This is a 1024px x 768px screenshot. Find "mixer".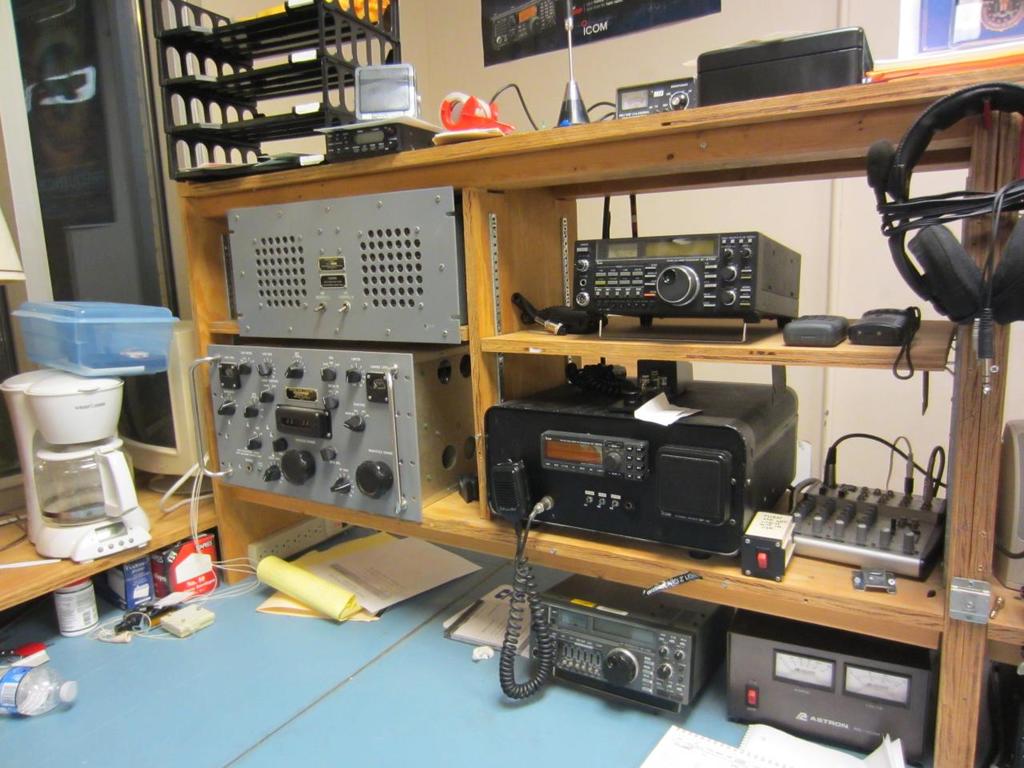
Bounding box: rect(17, 386, 144, 597).
